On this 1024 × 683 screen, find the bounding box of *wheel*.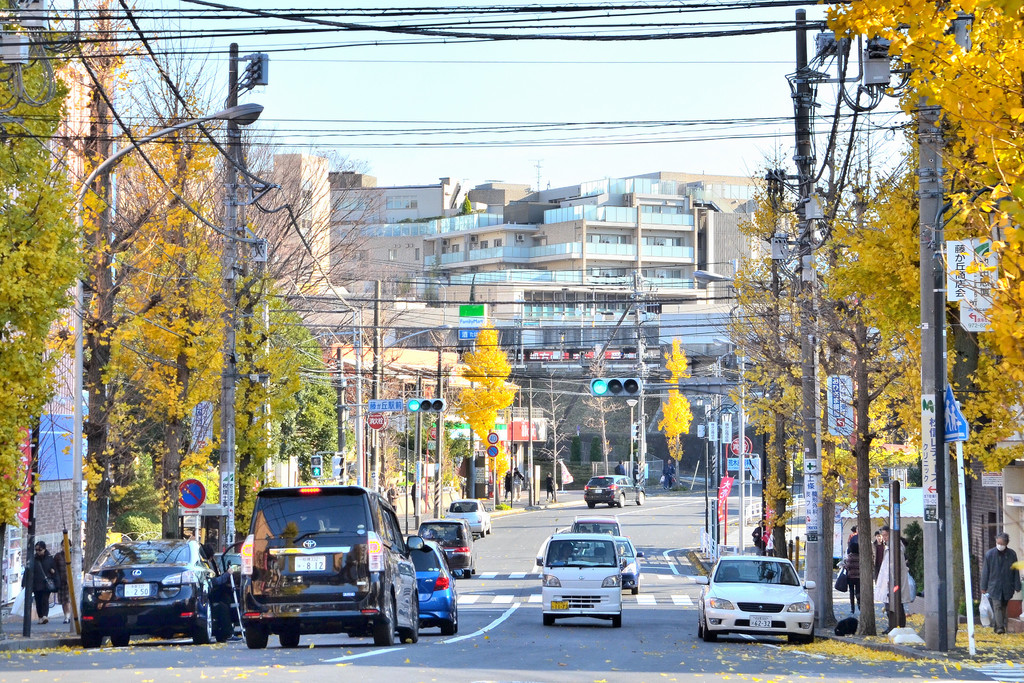
Bounding box: 635:491:641:504.
